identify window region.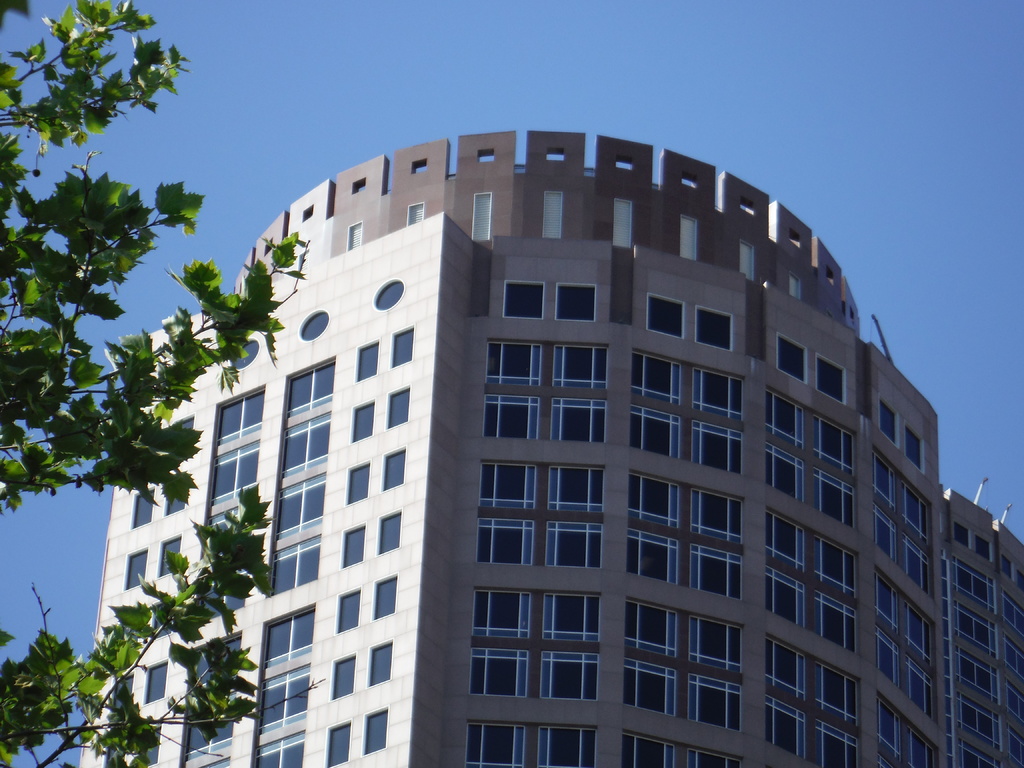
Region: left=343, top=456, right=370, bottom=511.
